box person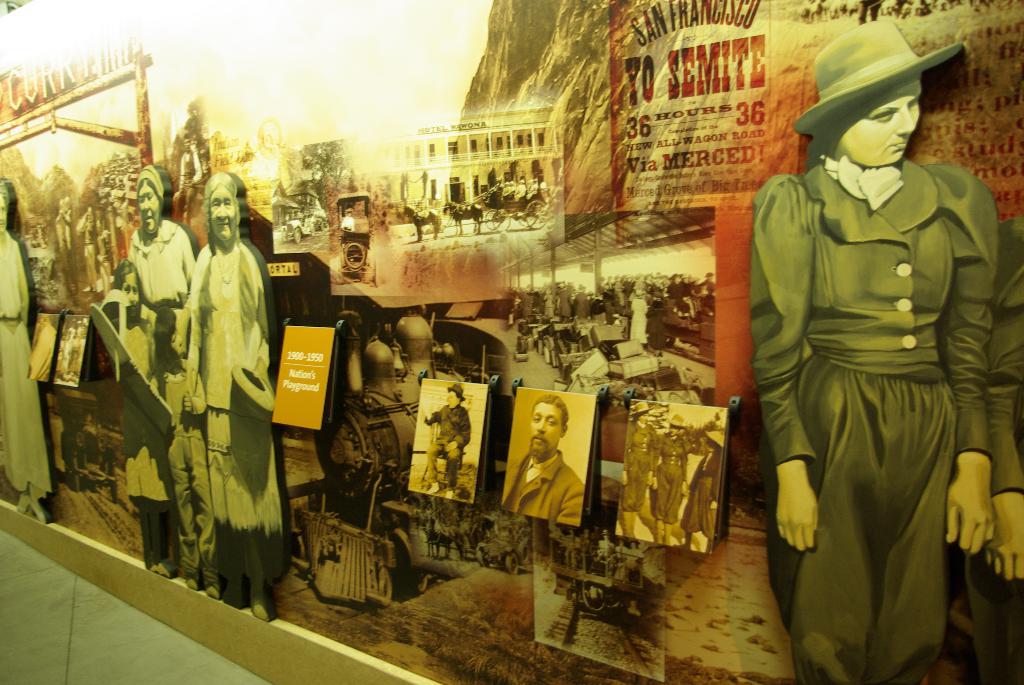
<region>418, 382, 470, 498</region>
